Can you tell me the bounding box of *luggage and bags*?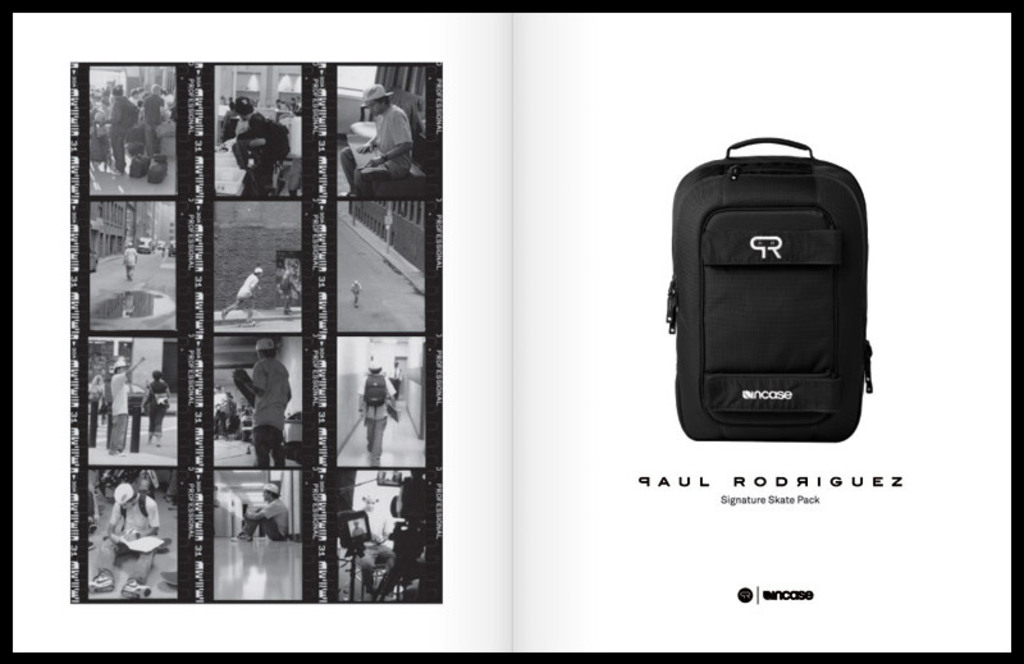
[x1=248, y1=110, x2=291, y2=165].
